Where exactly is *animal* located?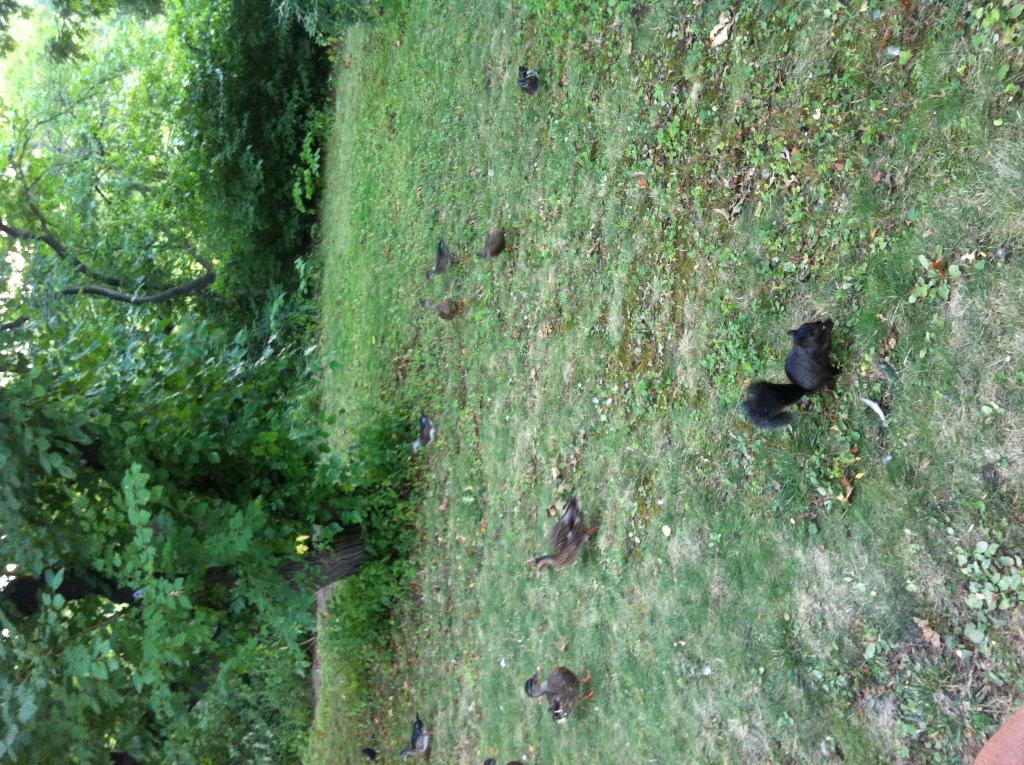
Its bounding box is box(412, 406, 437, 449).
